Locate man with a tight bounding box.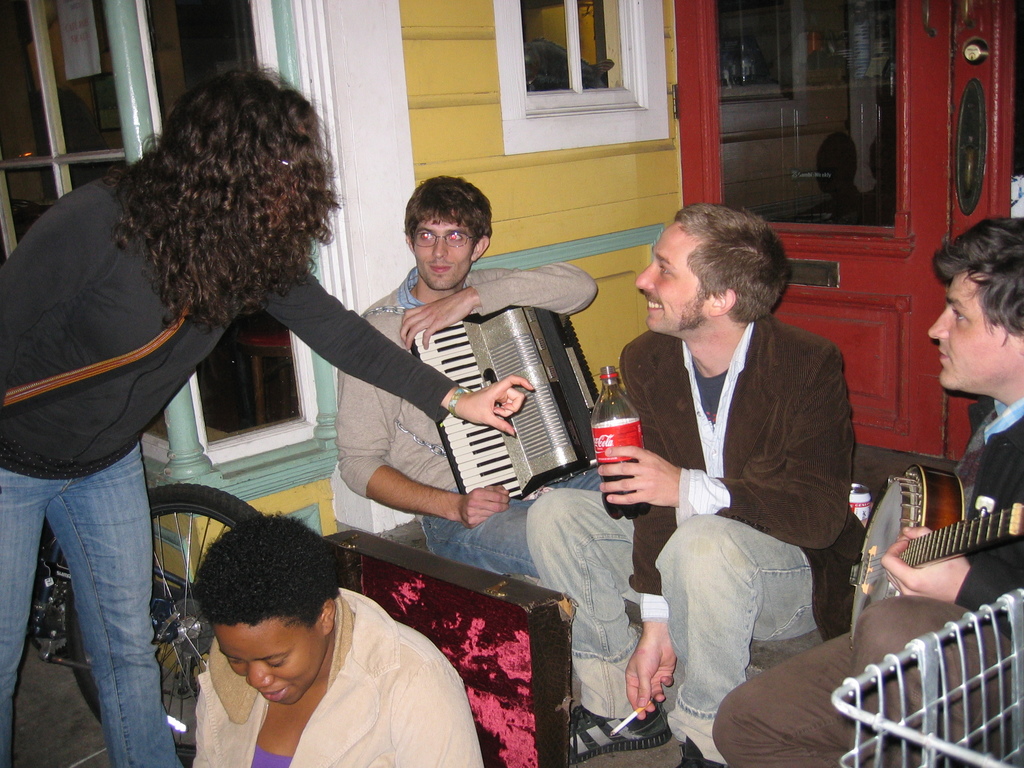
[x1=561, y1=201, x2=879, y2=724].
